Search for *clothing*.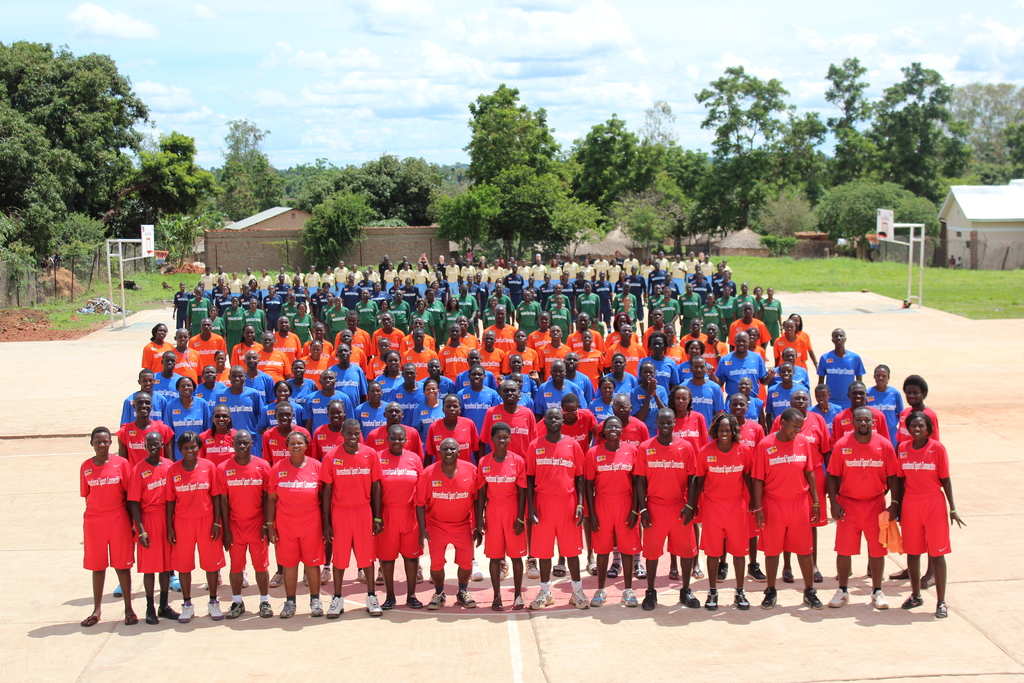
Found at (246, 306, 268, 343).
